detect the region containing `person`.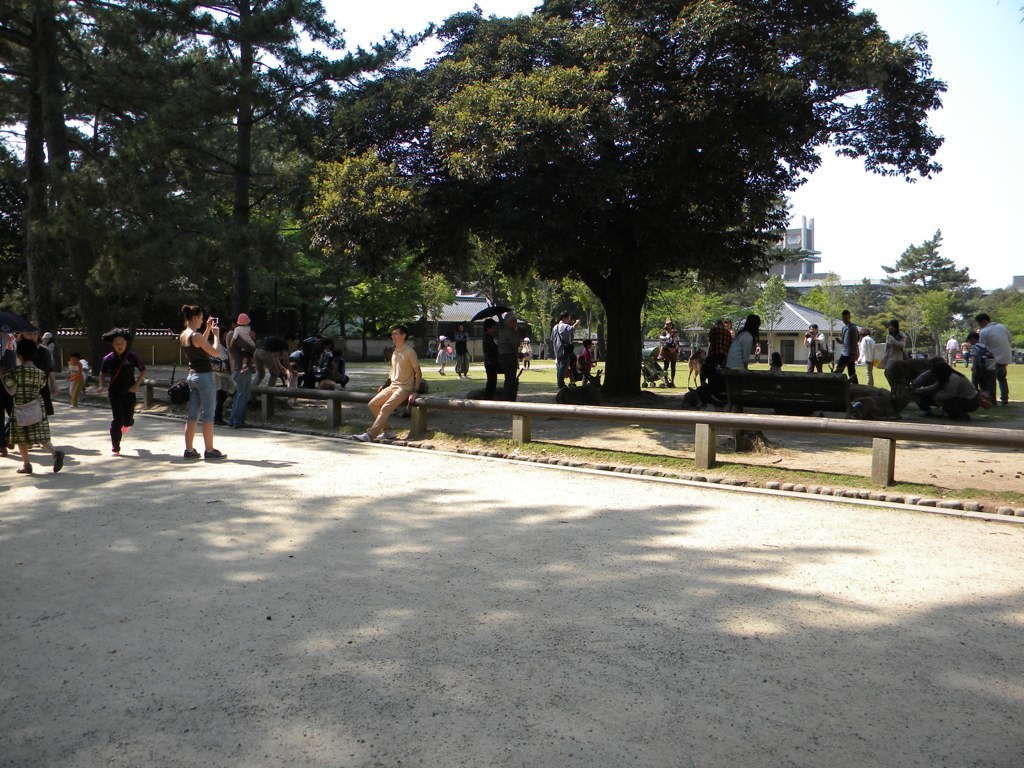
659/328/672/348.
